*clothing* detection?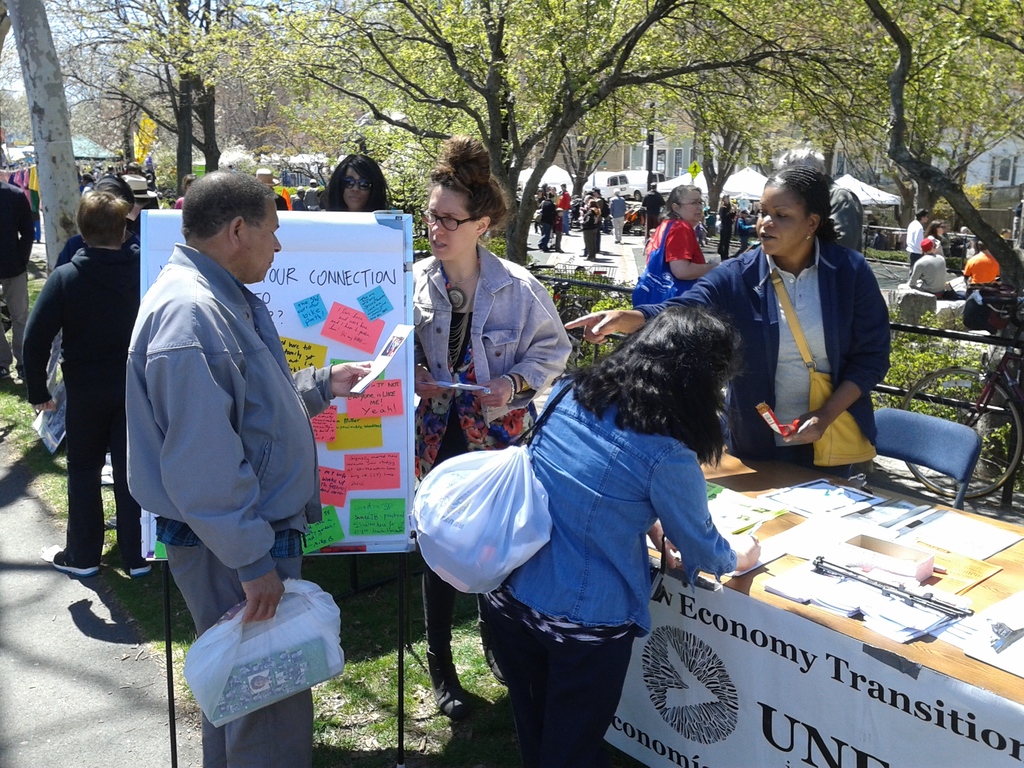
box=[579, 211, 601, 259]
